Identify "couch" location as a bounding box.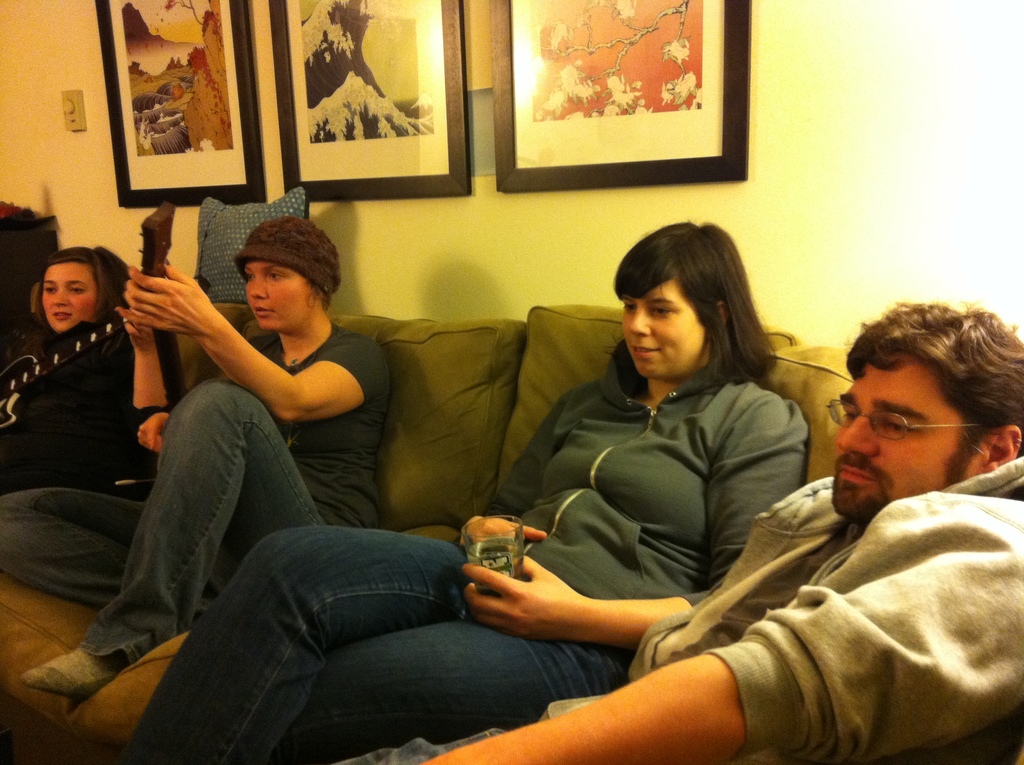
[x1=0, y1=303, x2=1023, y2=764].
